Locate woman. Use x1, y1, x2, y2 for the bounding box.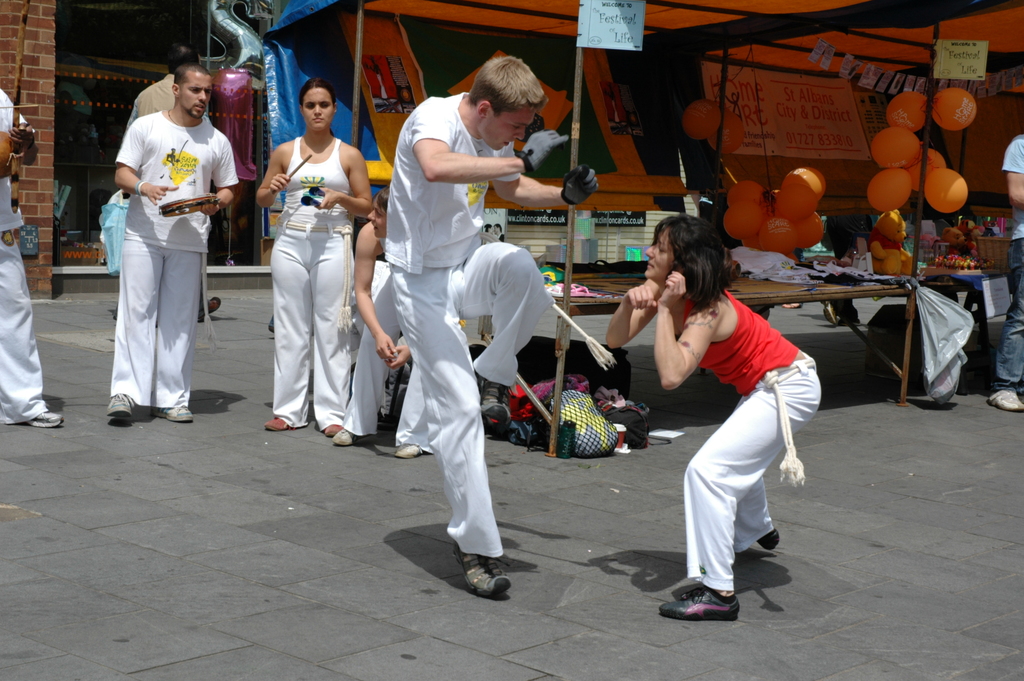
255, 74, 371, 435.
